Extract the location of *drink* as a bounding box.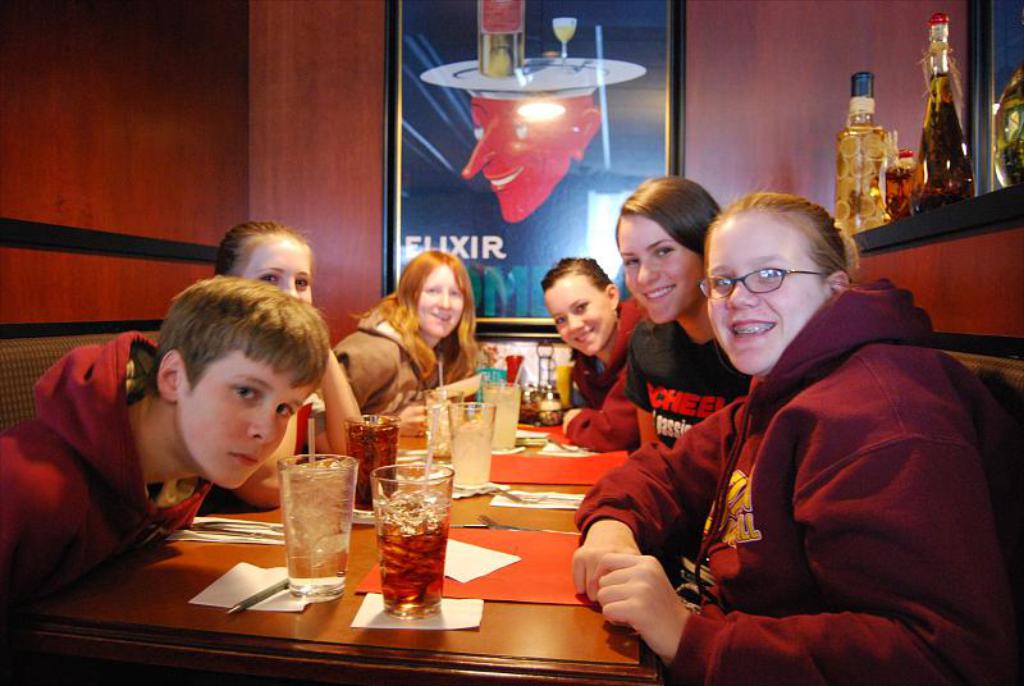
box(273, 462, 357, 602).
